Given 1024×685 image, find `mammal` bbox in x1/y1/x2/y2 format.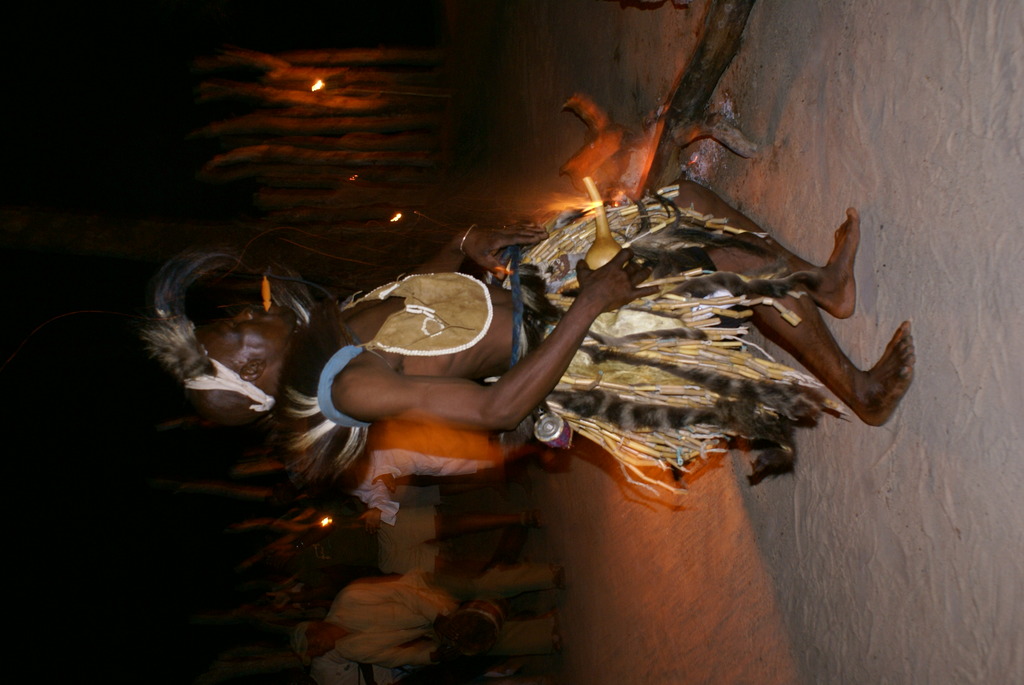
110/117/982/542.
